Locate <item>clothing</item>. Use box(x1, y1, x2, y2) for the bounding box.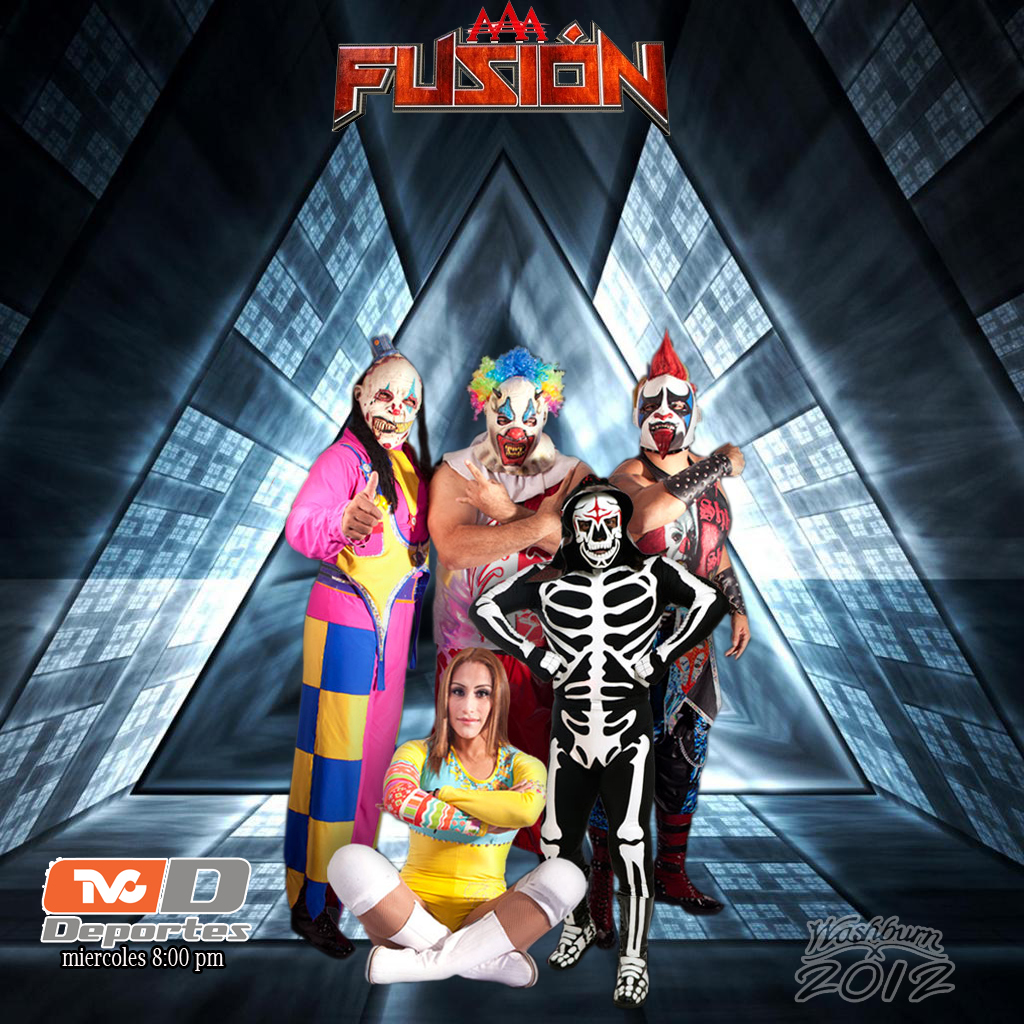
box(320, 721, 585, 994).
